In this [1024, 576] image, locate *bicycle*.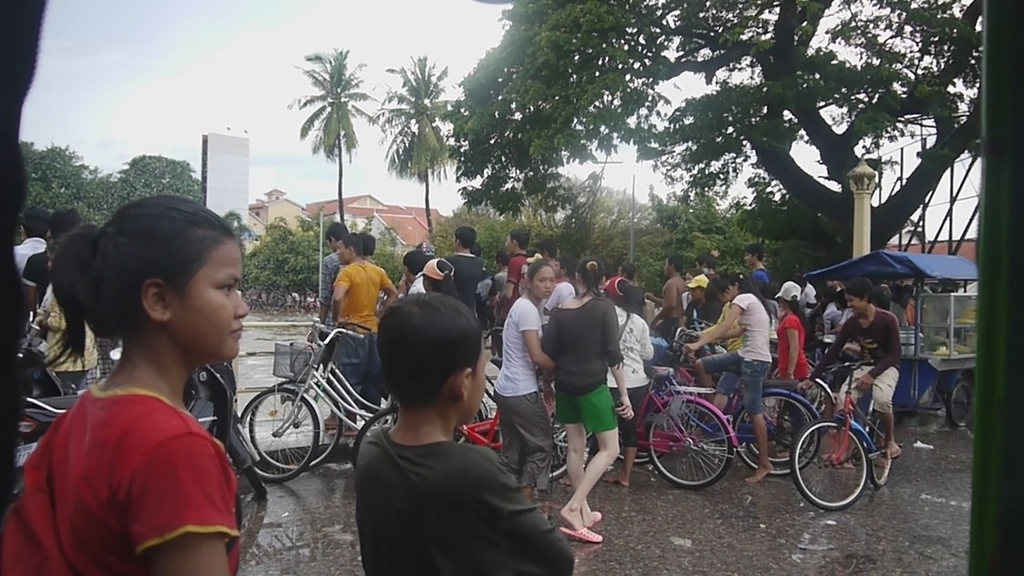
Bounding box: bbox=(786, 359, 894, 508).
